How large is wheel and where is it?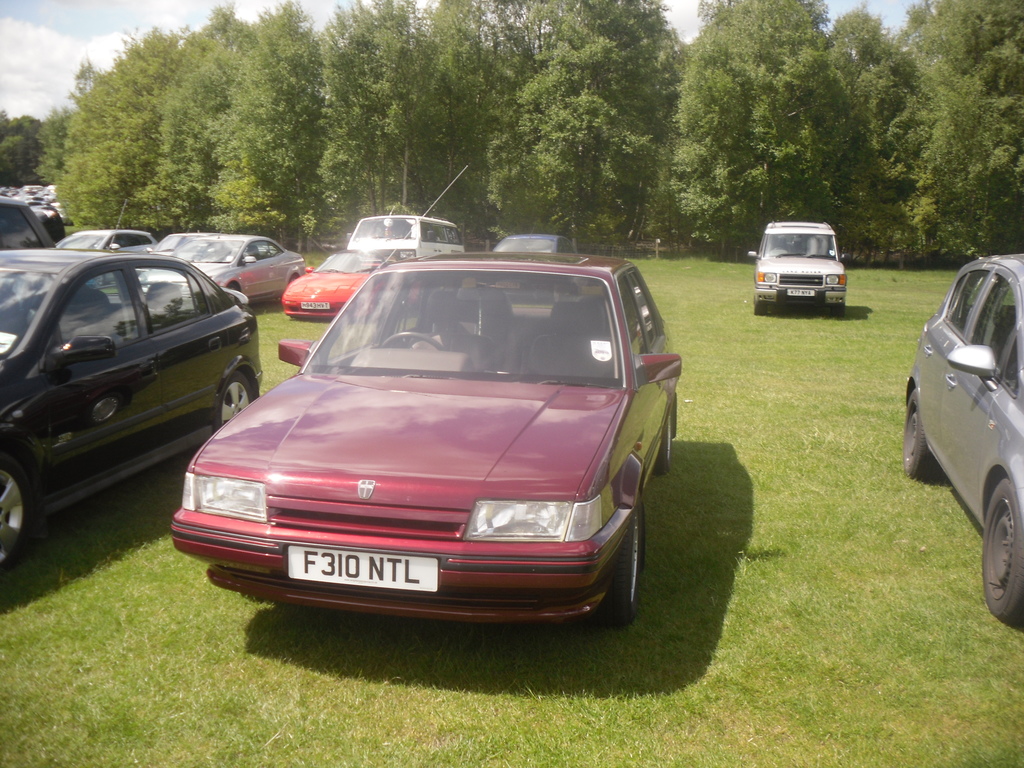
Bounding box: BBox(223, 279, 246, 291).
